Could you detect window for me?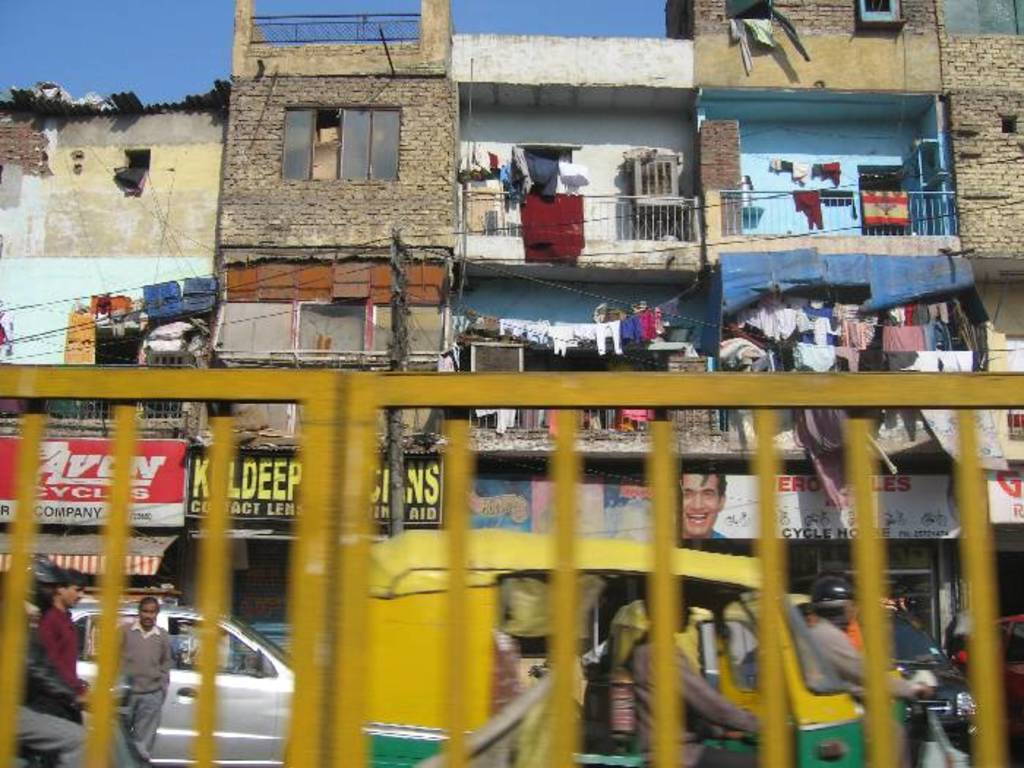
Detection result: bbox=(279, 104, 398, 180).
